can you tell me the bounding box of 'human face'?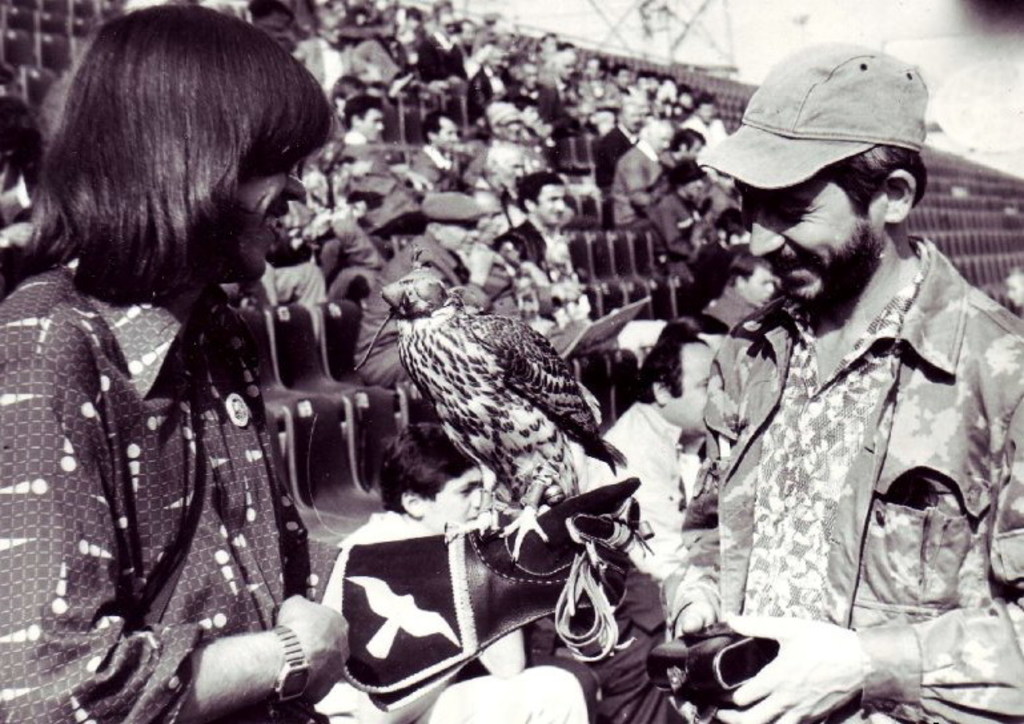
[362, 110, 384, 145].
